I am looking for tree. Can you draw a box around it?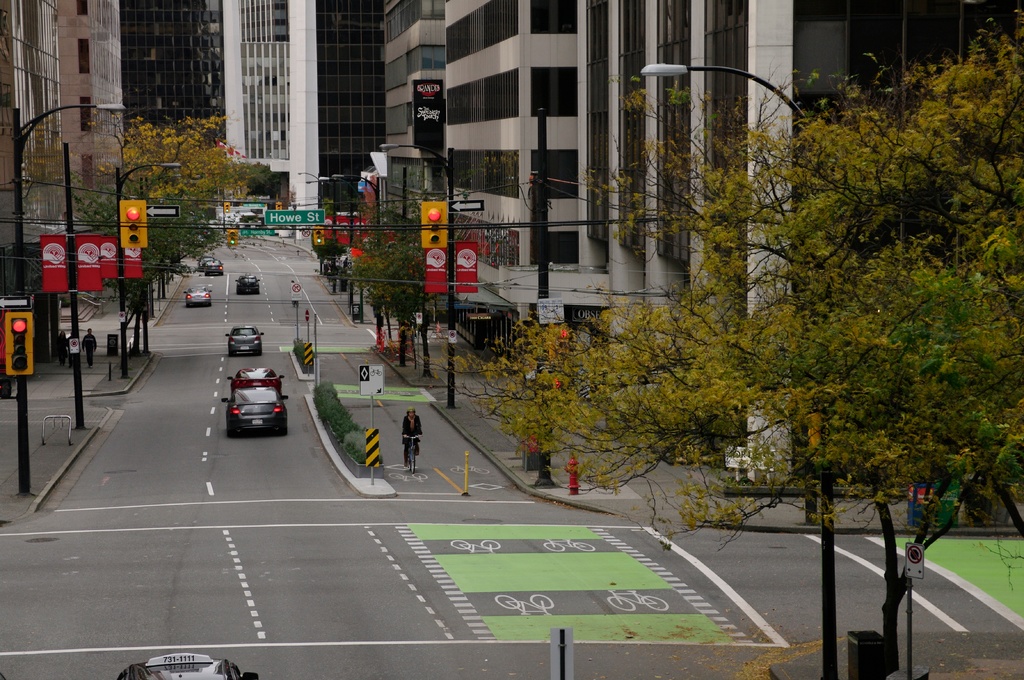
Sure, the bounding box is x1=106, y1=122, x2=261, y2=299.
